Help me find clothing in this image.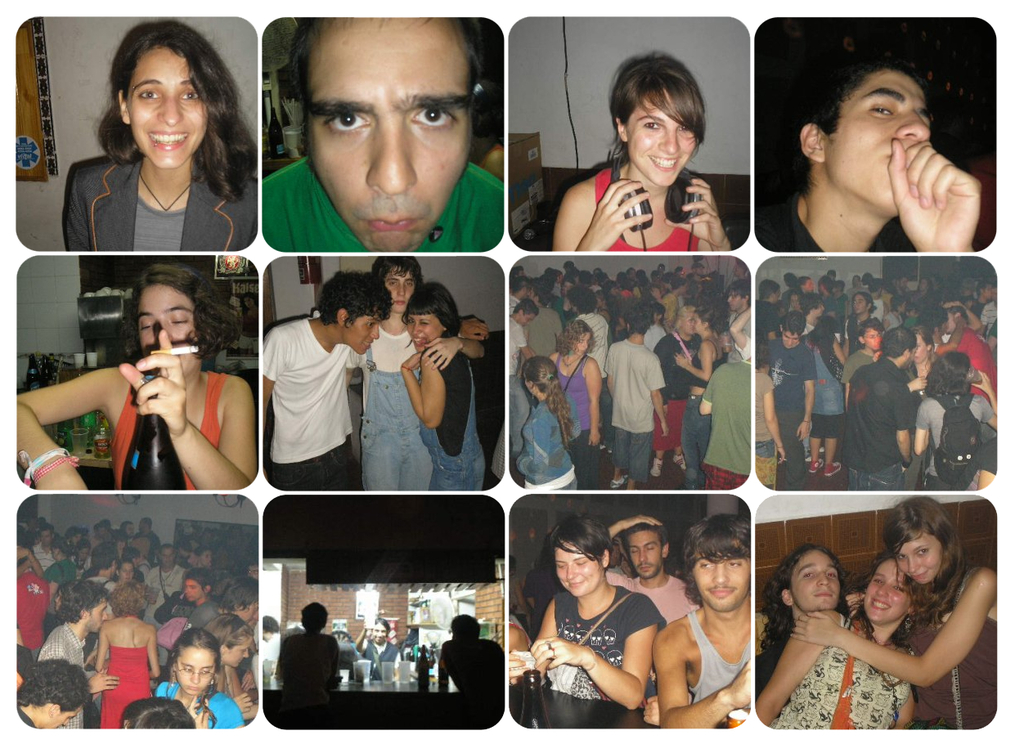
Found it: crop(537, 584, 663, 729).
